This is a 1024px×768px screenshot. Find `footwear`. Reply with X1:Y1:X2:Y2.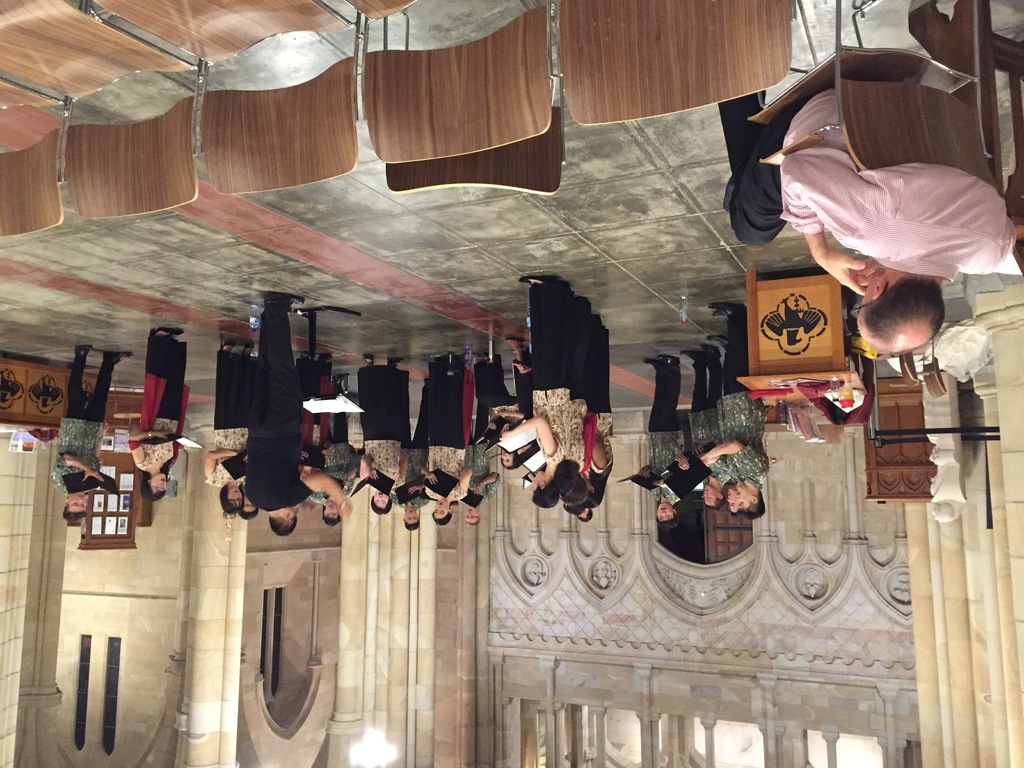
289:302:298:312.
